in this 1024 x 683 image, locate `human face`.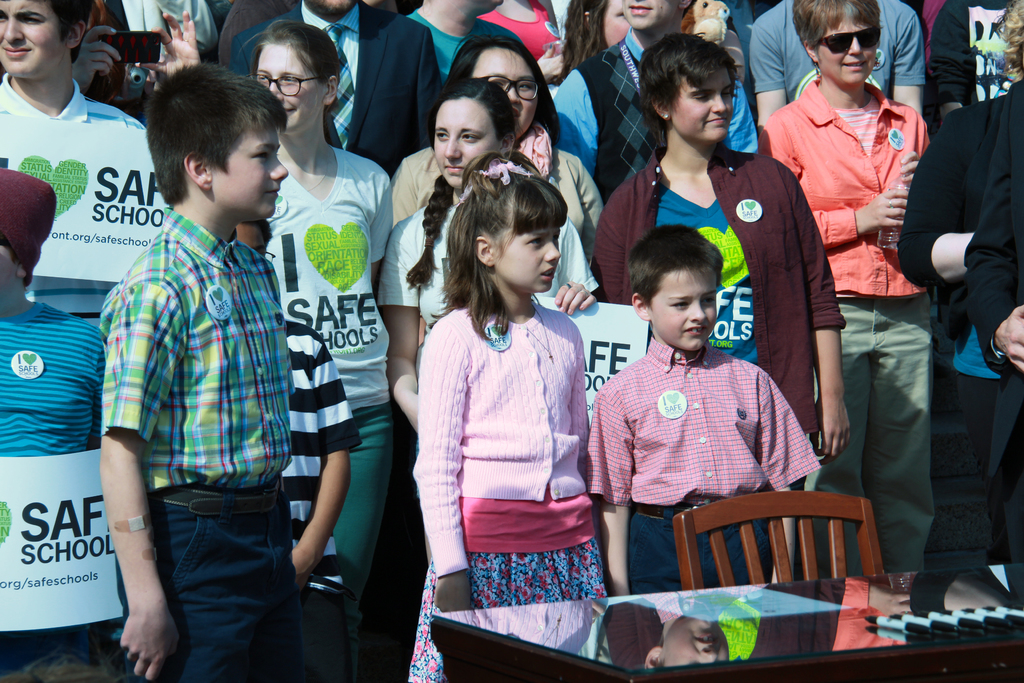
Bounding box: bbox=(0, 0, 67, 73).
